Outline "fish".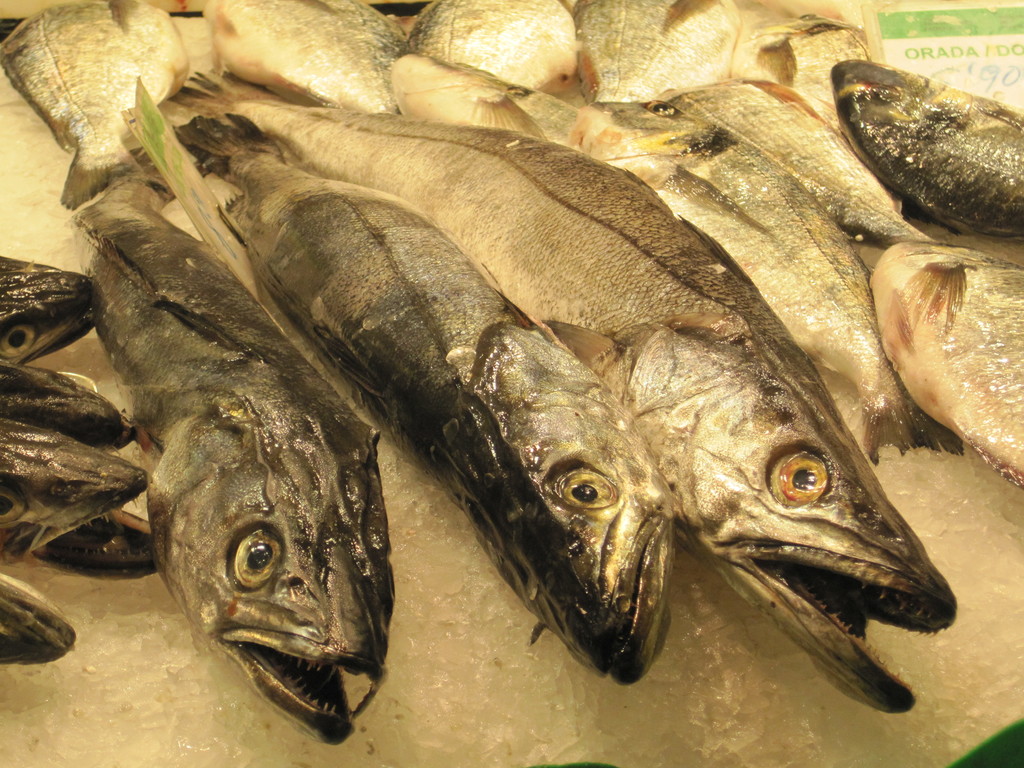
Outline: bbox(160, 110, 682, 685).
